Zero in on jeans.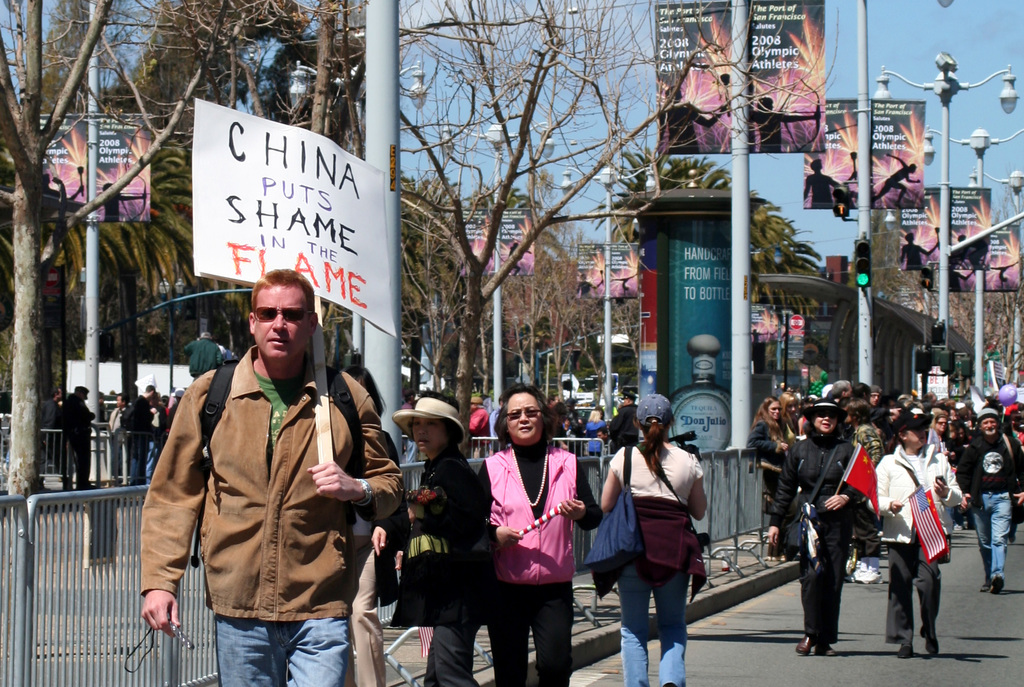
Zeroed in: left=611, top=543, right=704, bottom=676.
